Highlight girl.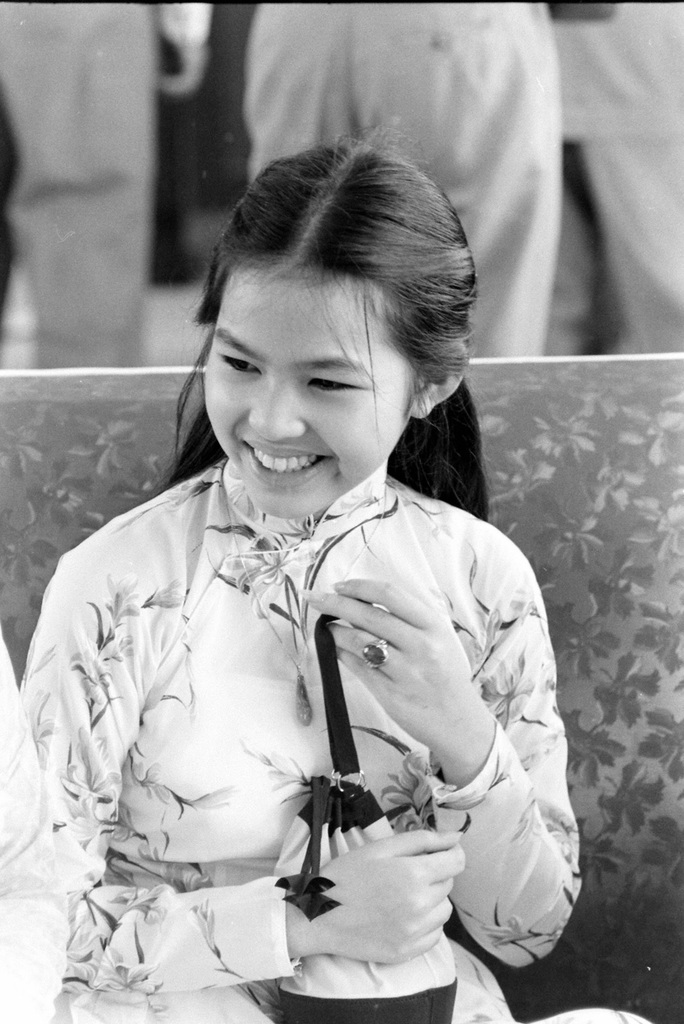
Highlighted region: locate(22, 129, 683, 1023).
